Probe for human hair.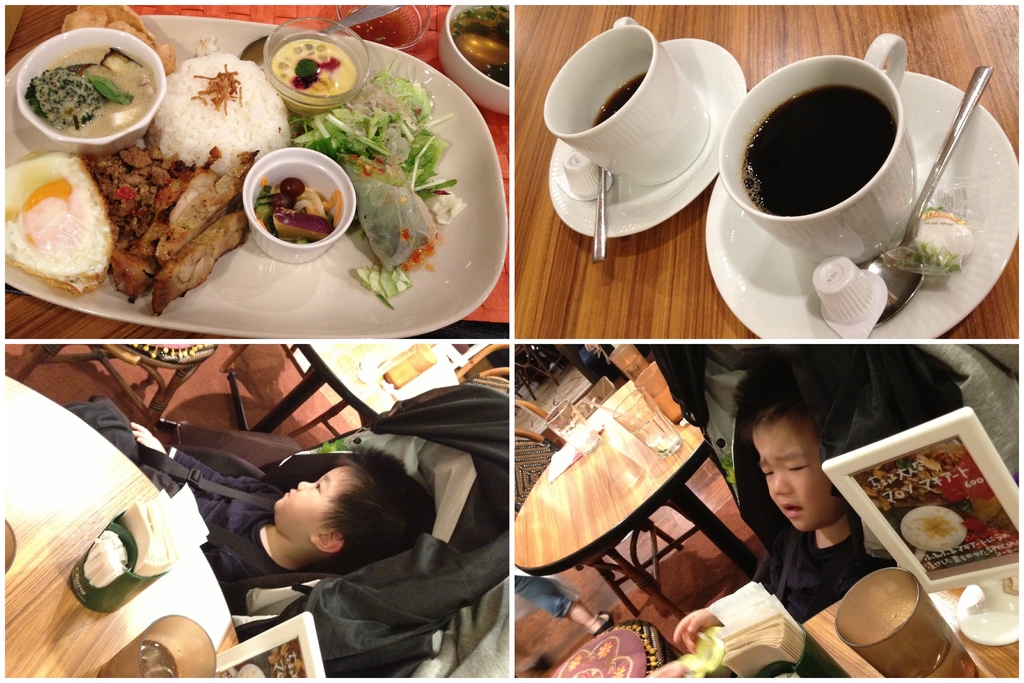
Probe result: [728, 350, 815, 457].
